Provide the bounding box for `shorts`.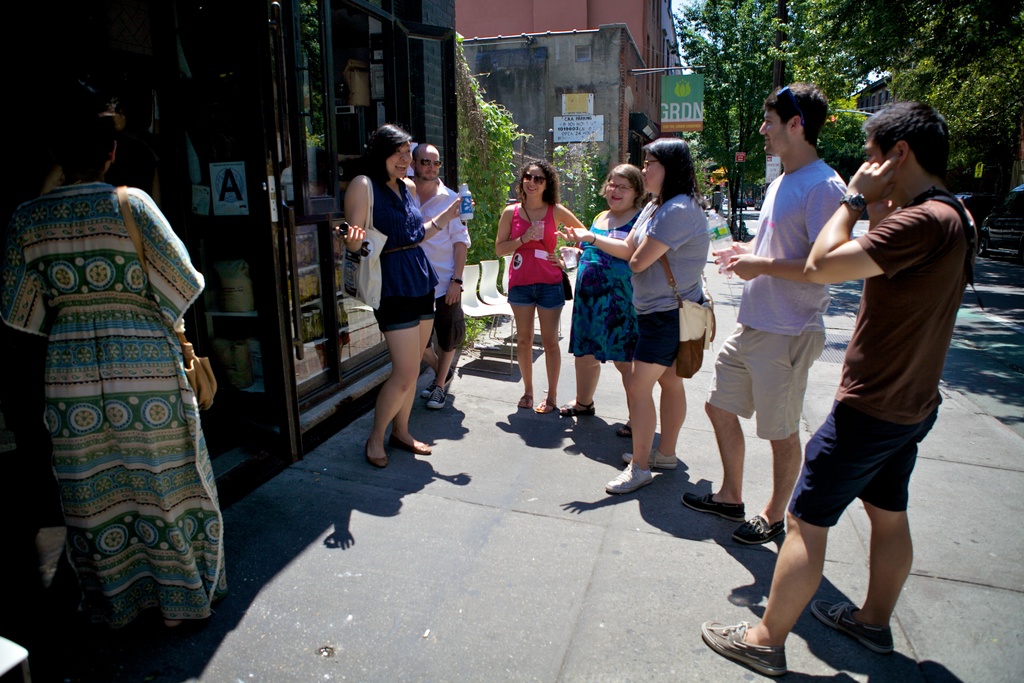
box=[797, 396, 947, 530].
